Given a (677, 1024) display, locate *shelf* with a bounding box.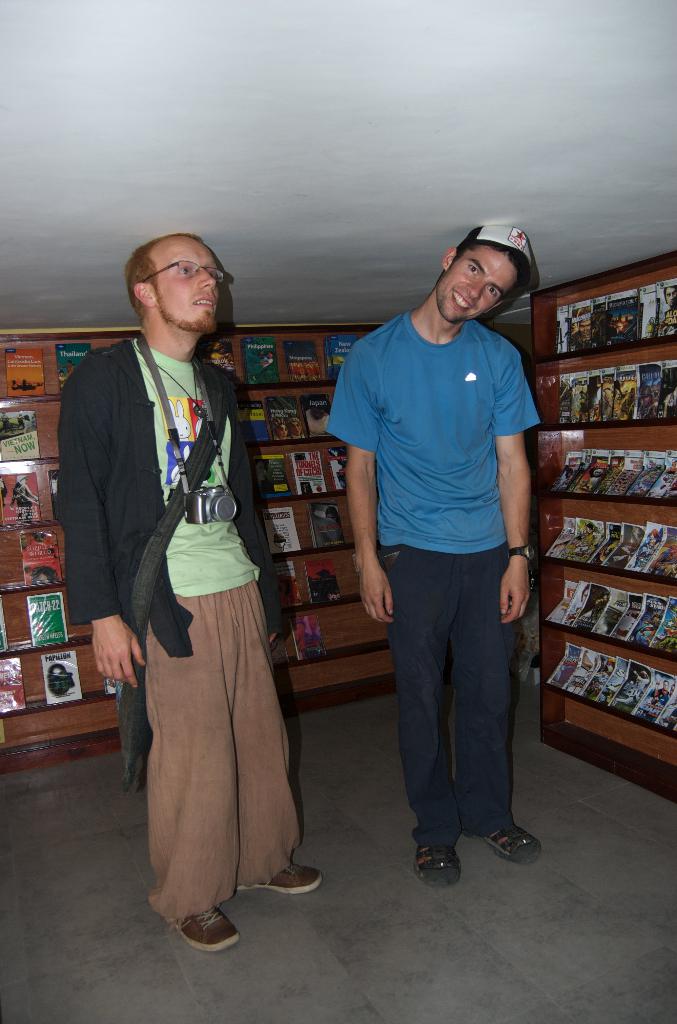
Located: 0/396/67/466.
